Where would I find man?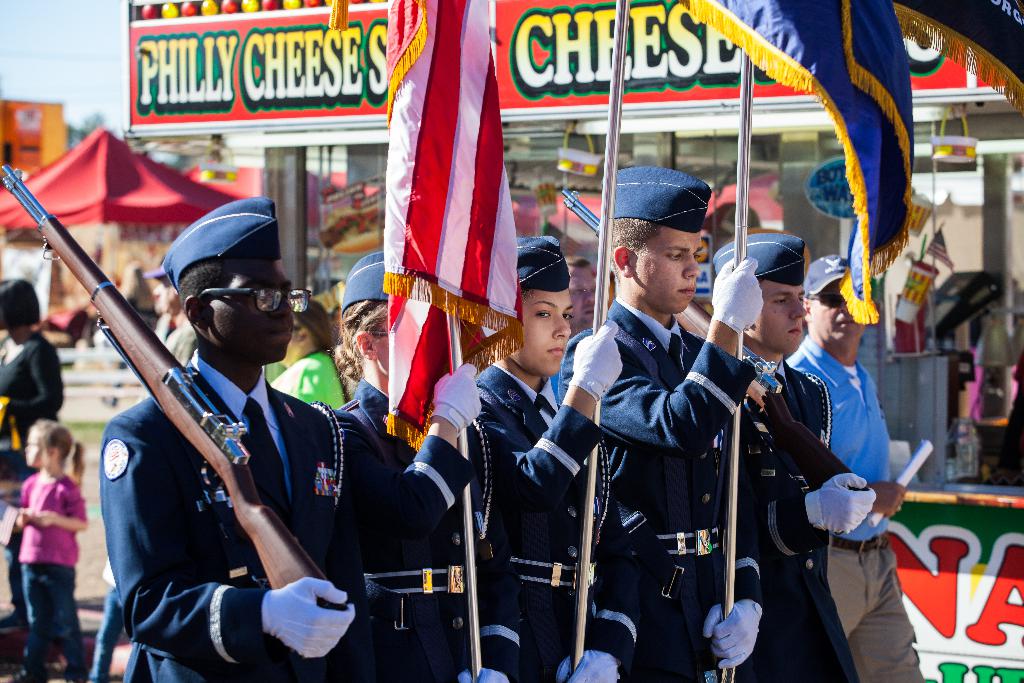
At 705, 231, 864, 682.
